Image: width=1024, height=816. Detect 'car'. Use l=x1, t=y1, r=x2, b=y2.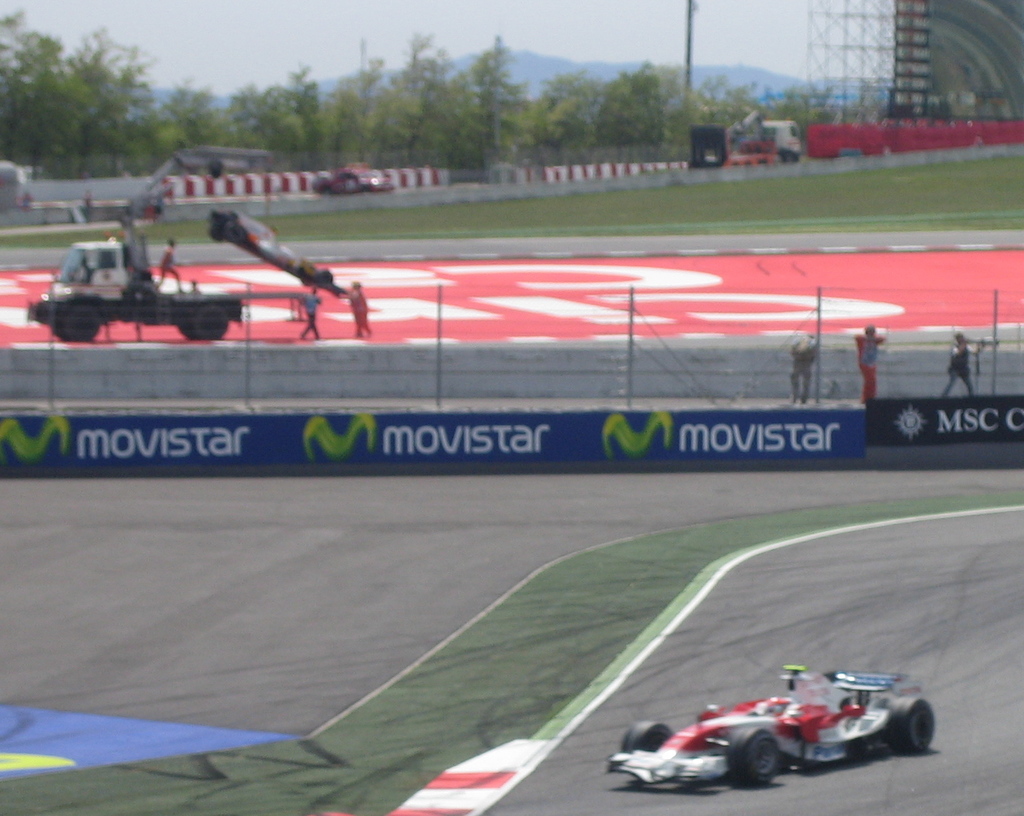
l=600, t=670, r=937, b=793.
